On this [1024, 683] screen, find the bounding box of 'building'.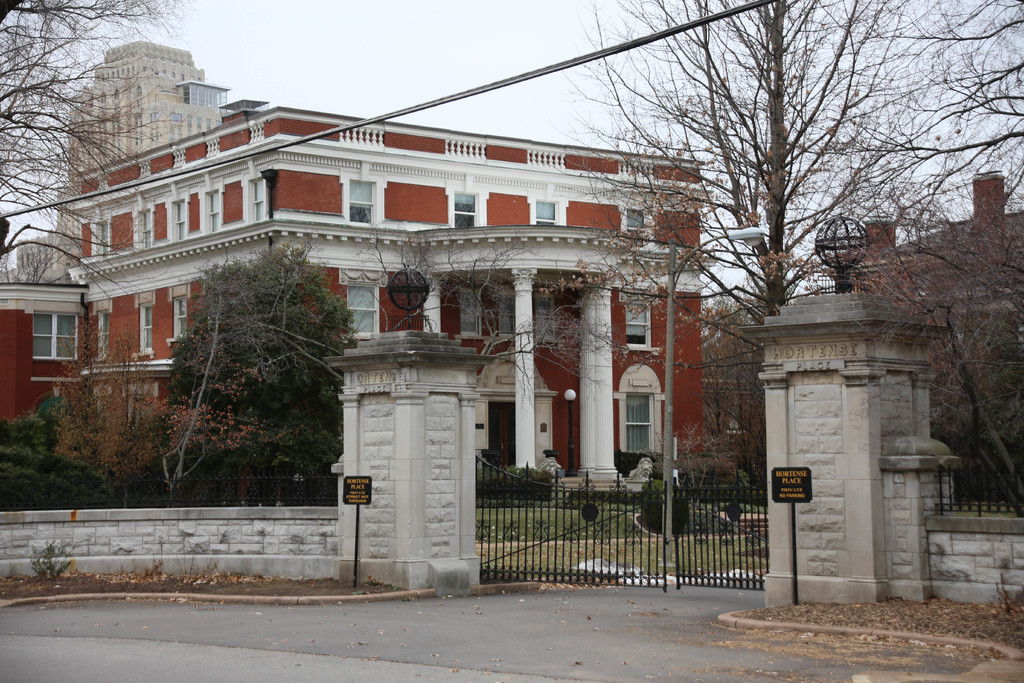
Bounding box: region(0, 31, 710, 492).
